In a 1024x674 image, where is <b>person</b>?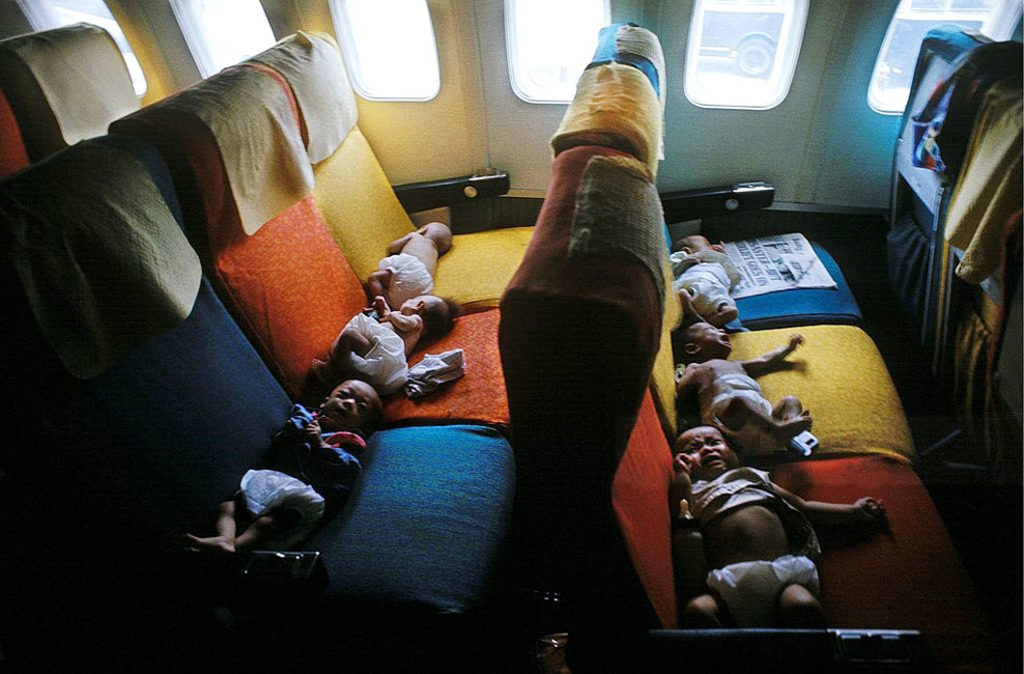
box(315, 294, 459, 401).
